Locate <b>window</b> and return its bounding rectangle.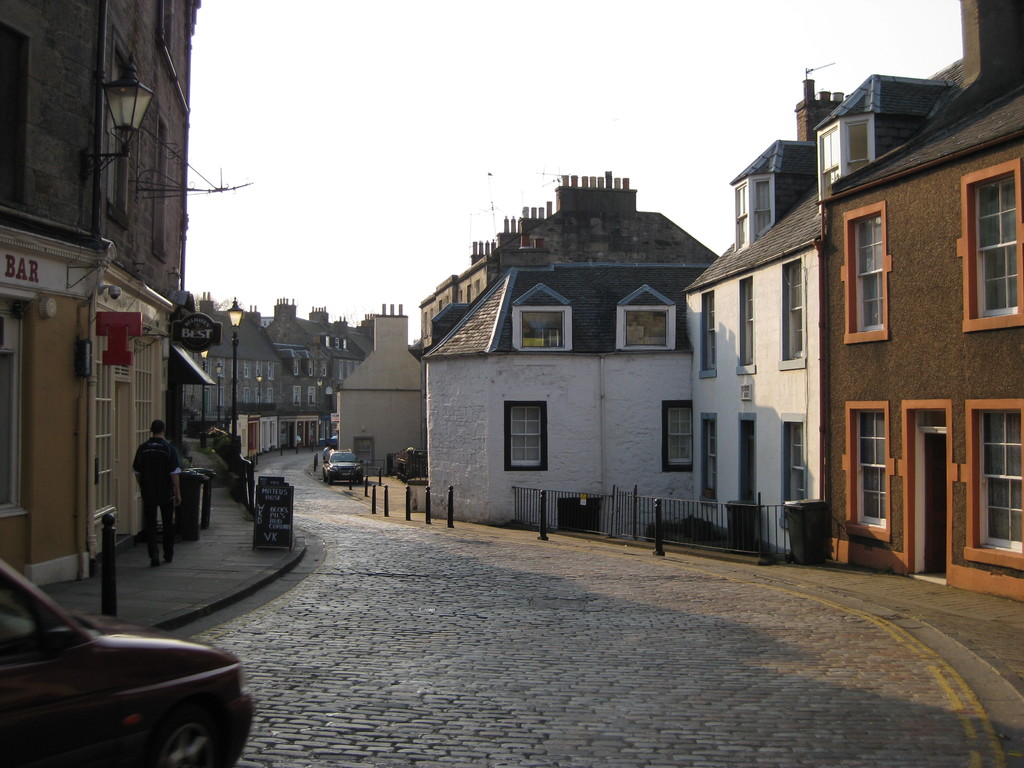
x1=234 y1=362 x2=238 y2=376.
